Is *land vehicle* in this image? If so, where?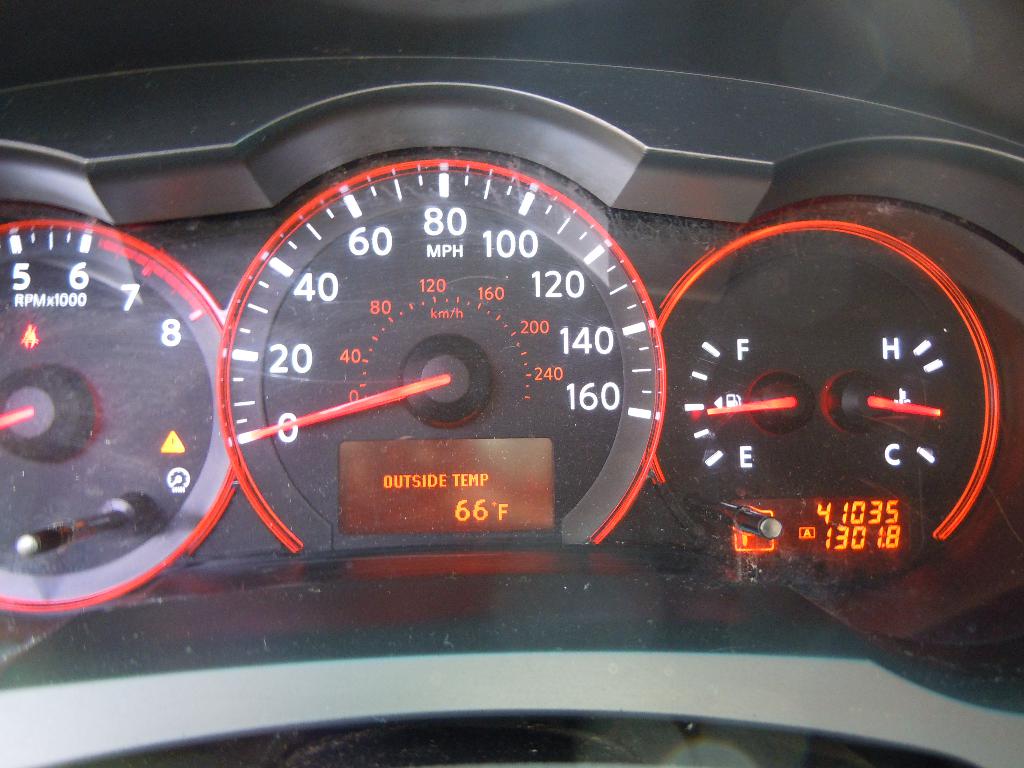
Yes, at pyautogui.locateOnScreen(0, 0, 1023, 767).
